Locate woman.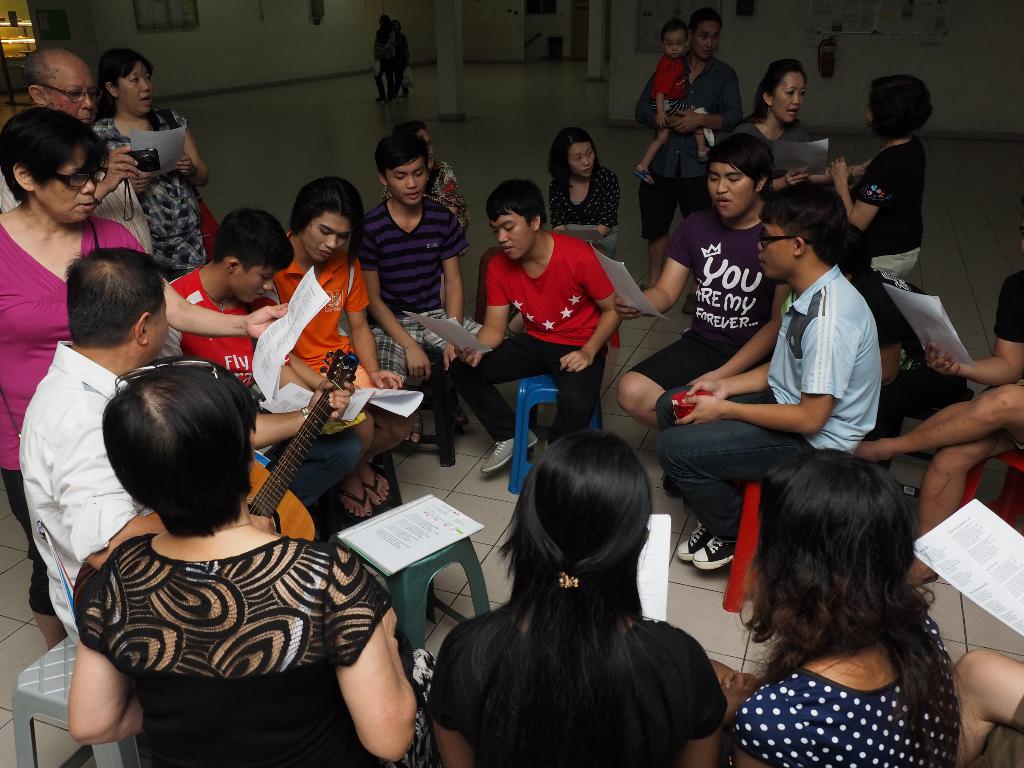
Bounding box: {"x1": 65, "y1": 359, "x2": 432, "y2": 767}.
